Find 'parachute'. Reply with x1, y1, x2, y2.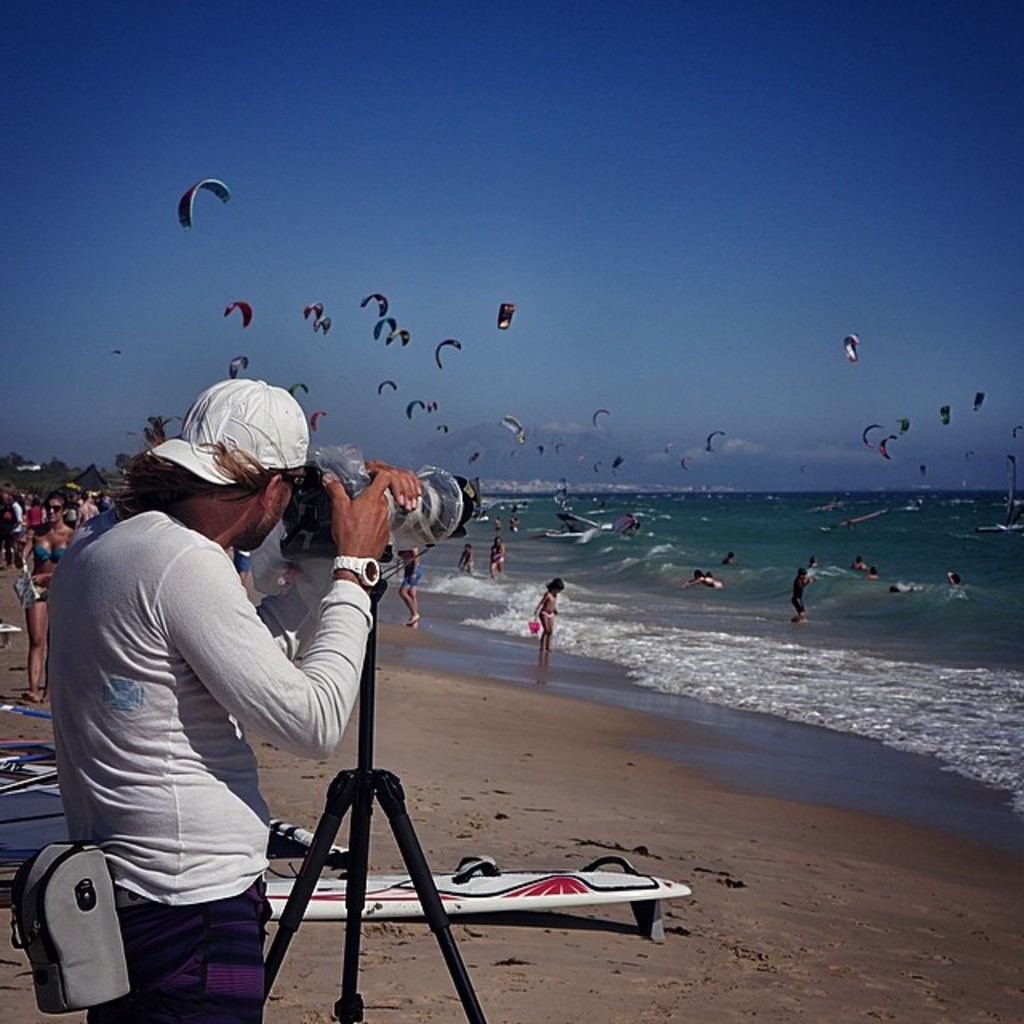
386, 326, 408, 350.
